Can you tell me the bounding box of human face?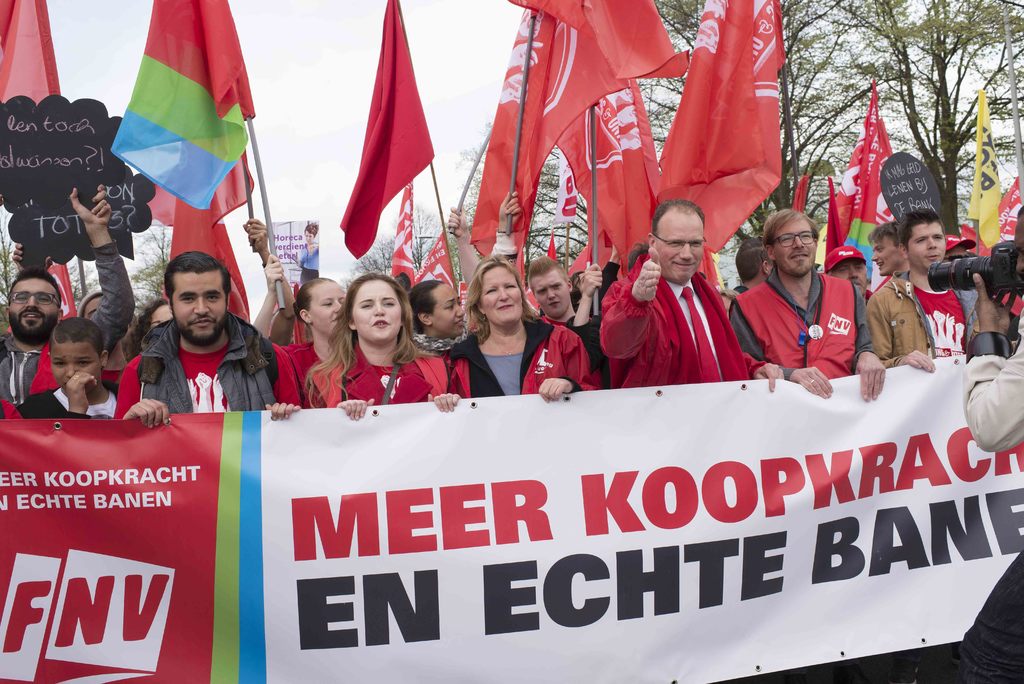
[4,276,63,339].
